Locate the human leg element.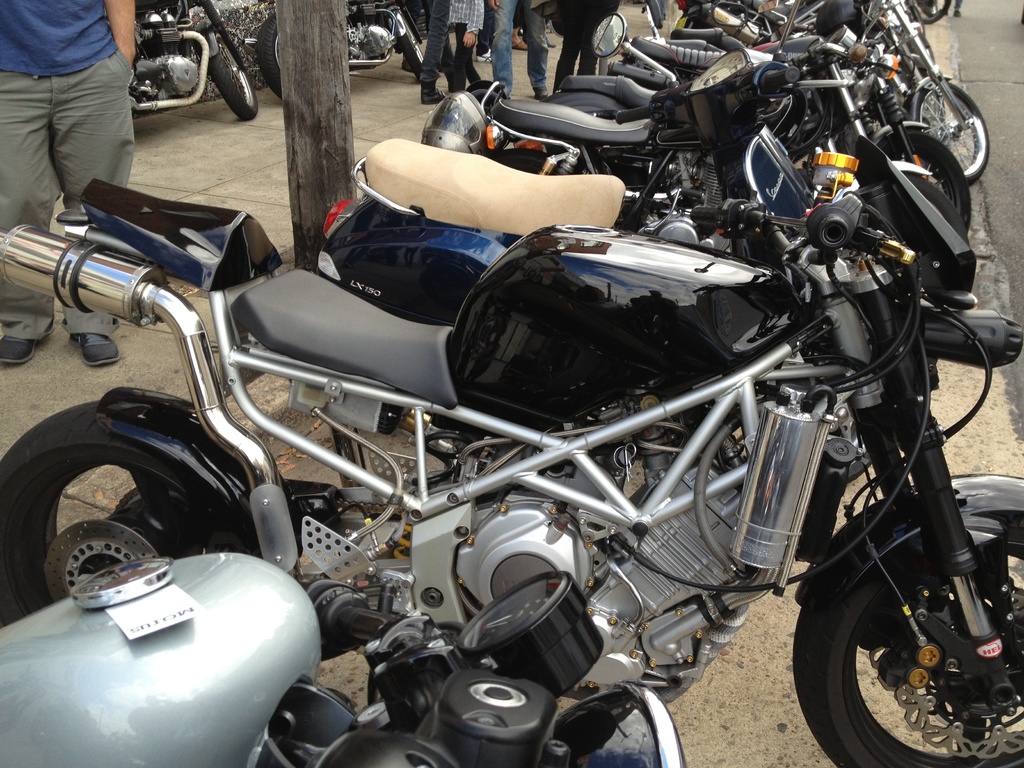
Element bbox: {"left": 489, "top": 0, "right": 516, "bottom": 100}.
